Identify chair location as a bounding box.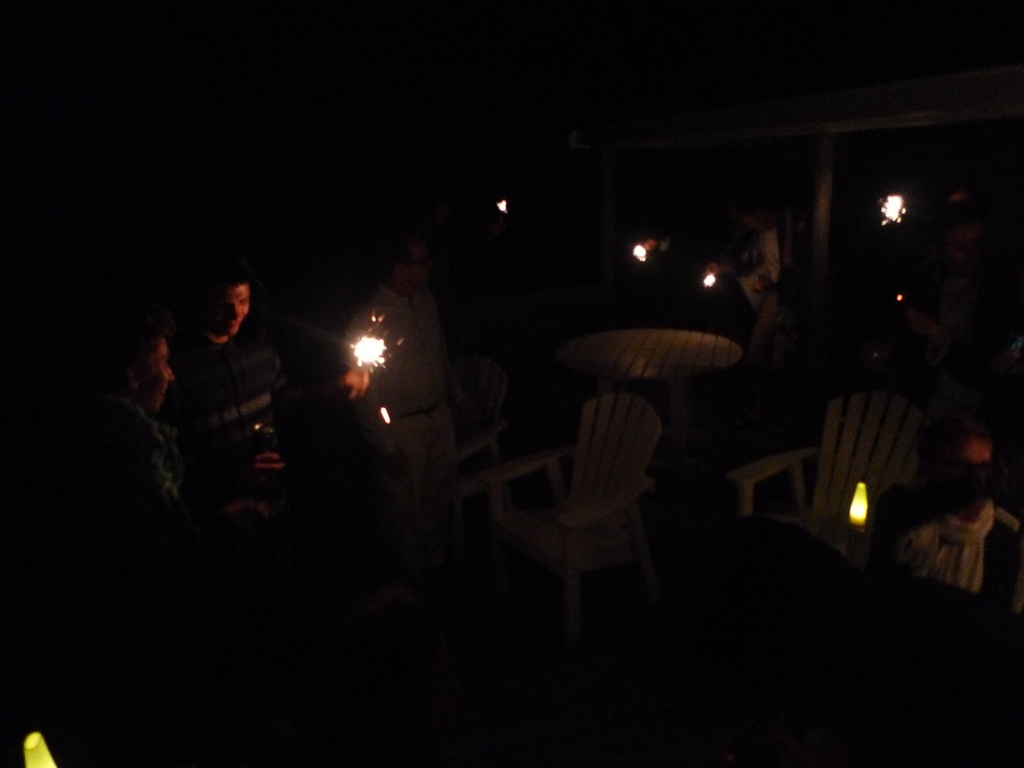
{"x1": 723, "y1": 385, "x2": 923, "y2": 572}.
